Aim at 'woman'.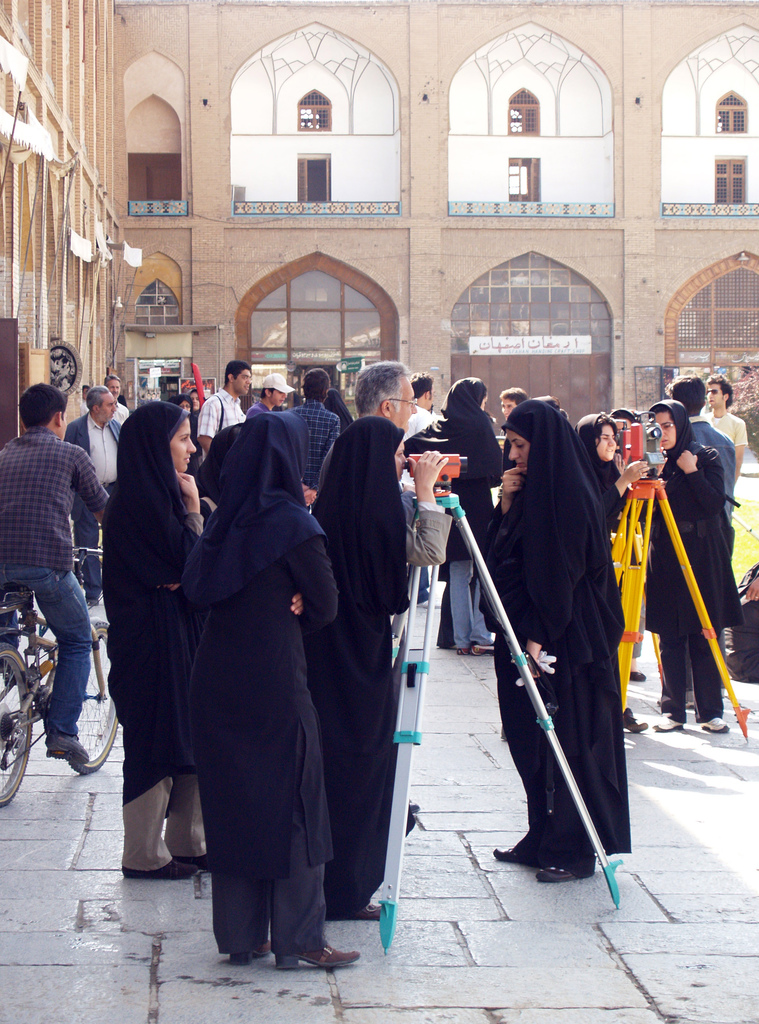
Aimed at <bbox>93, 385, 216, 928</bbox>.
